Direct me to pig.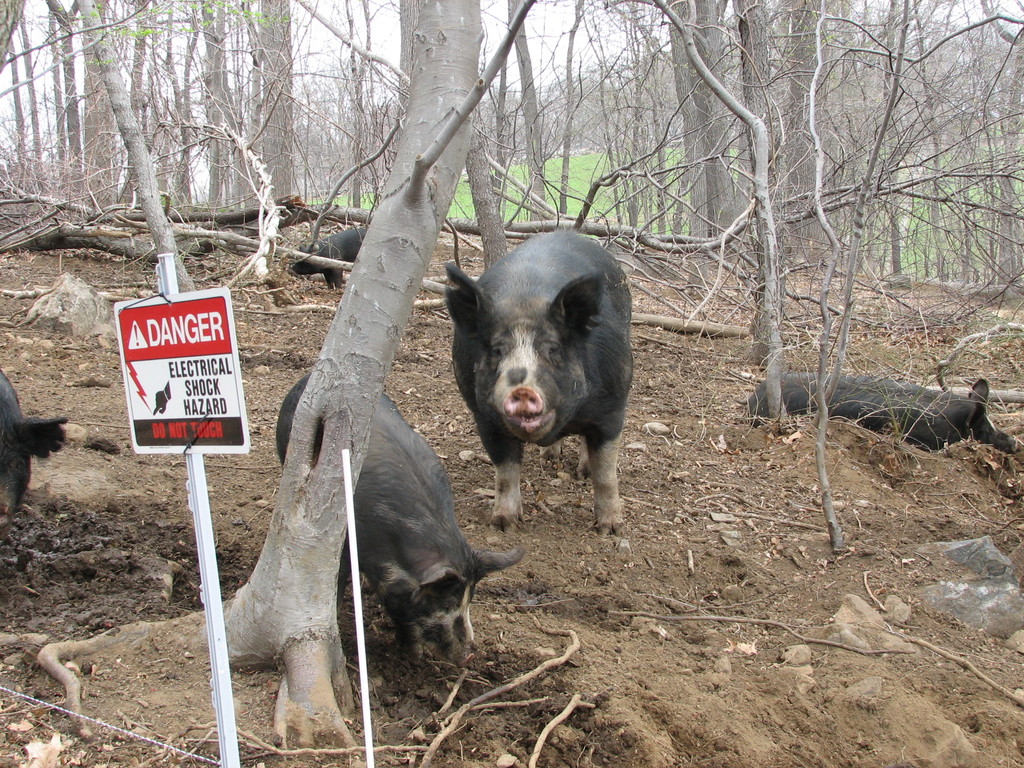
Direction: (x1=275, y1=365, x2=525, y2=673).
